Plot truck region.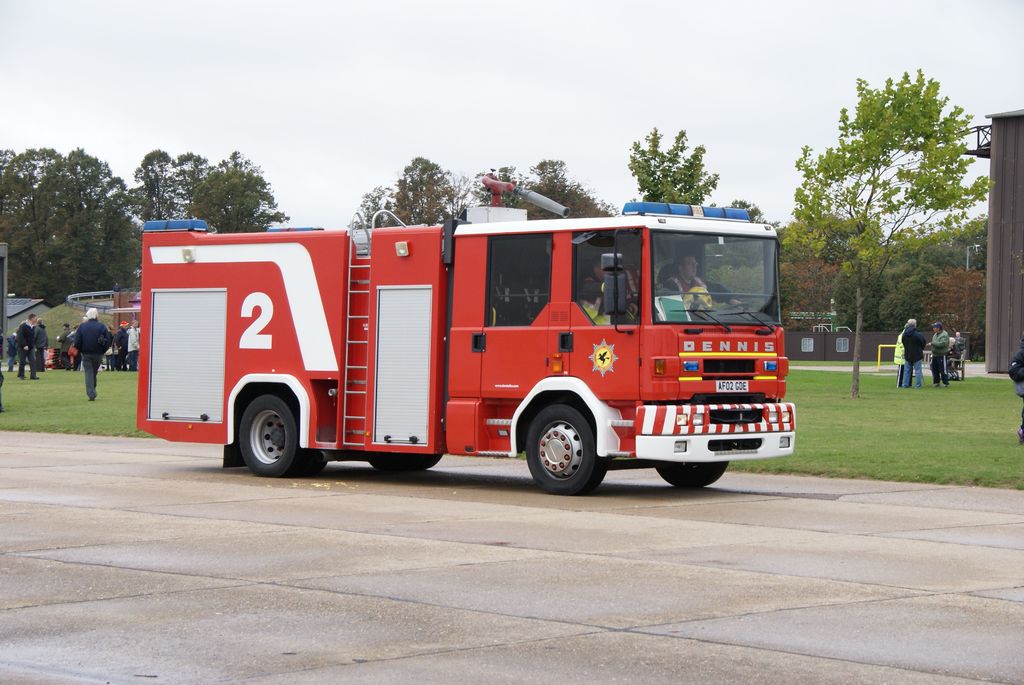
Plotted at 132,194,781,499.
